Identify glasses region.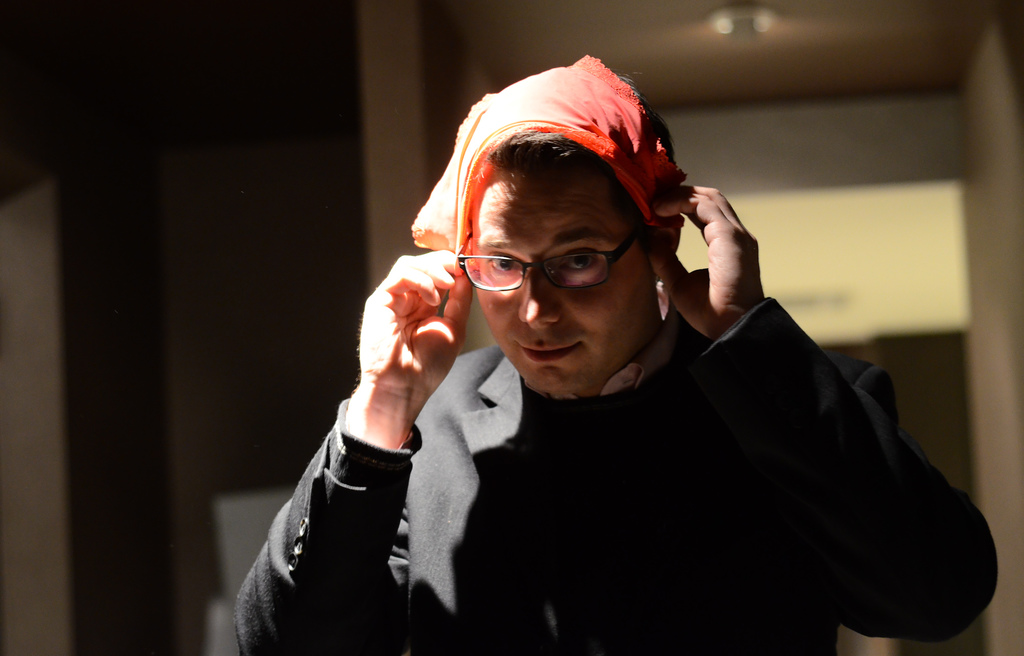
Region: detection(434, 218, 661, 305).
